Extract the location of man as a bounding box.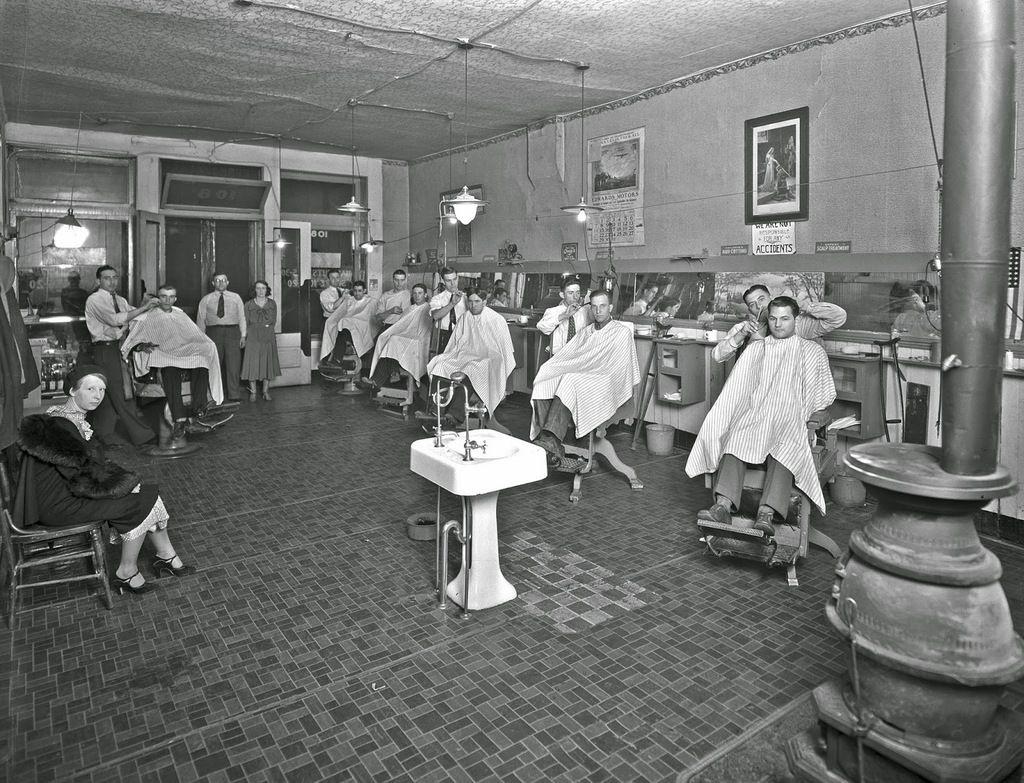
box=[84, 262, 158, 448].
